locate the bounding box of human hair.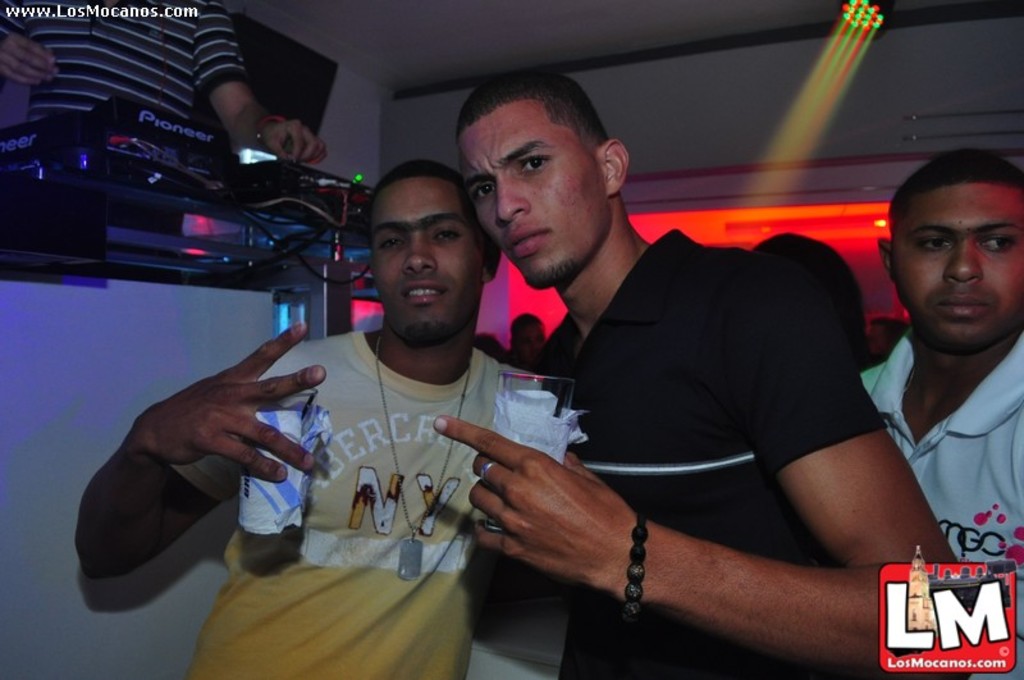
Bounding box: 472/332/516/366.
